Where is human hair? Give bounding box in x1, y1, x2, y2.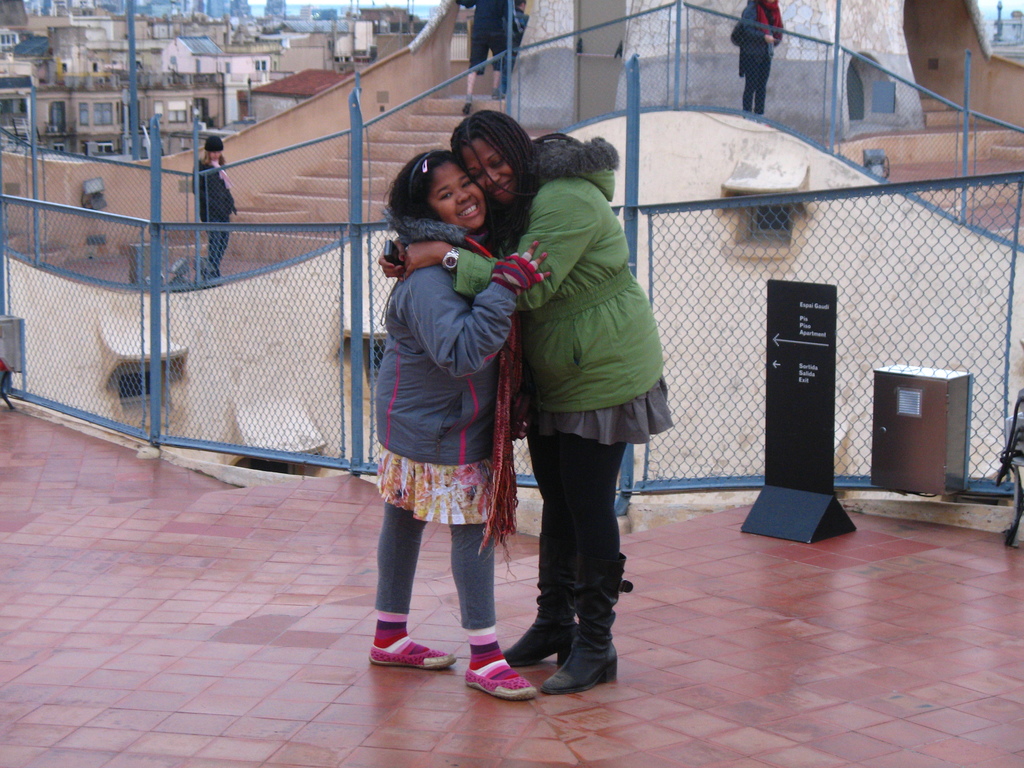
200, 150, 227, 164.
